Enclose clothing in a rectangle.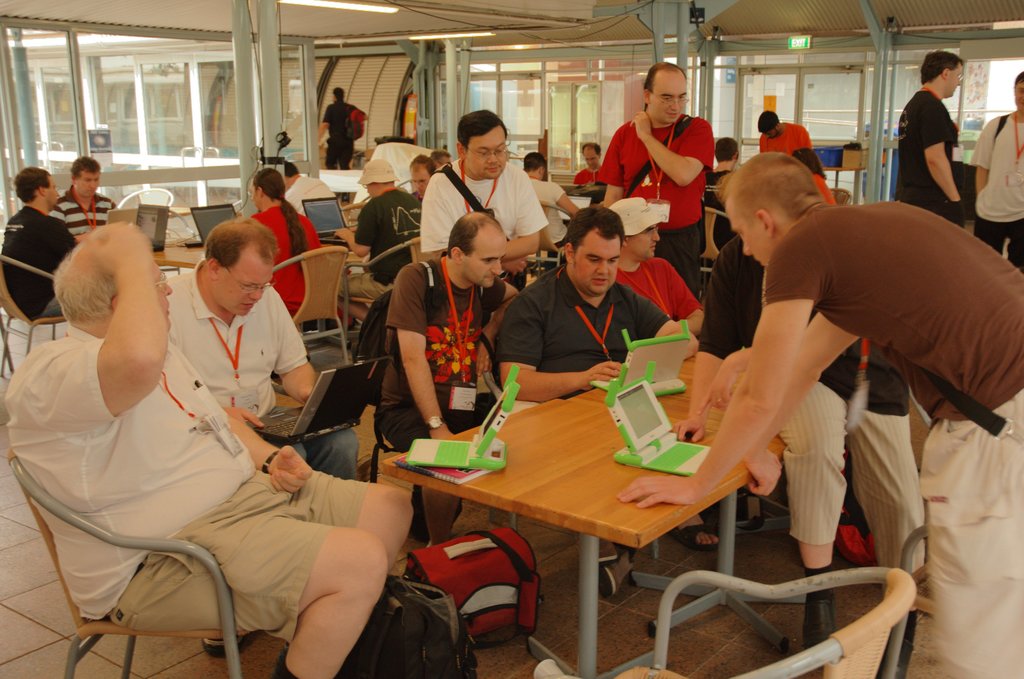
<bbox>570, 160, 605, 184</bbox>.
